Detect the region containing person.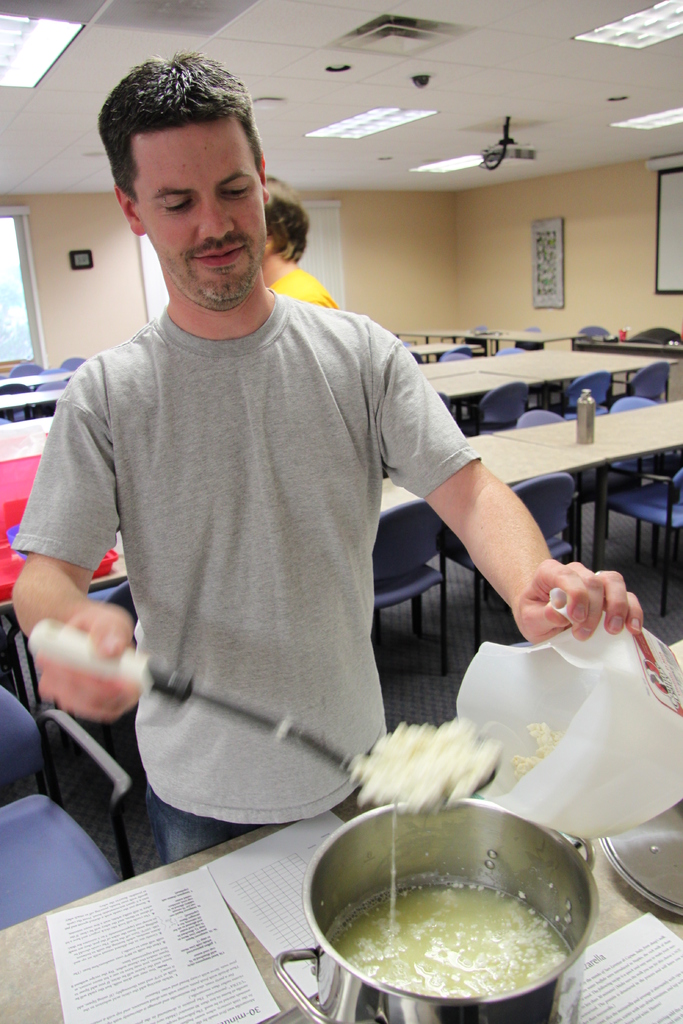
x1=44, y1=92, x2=582, y2=892.
